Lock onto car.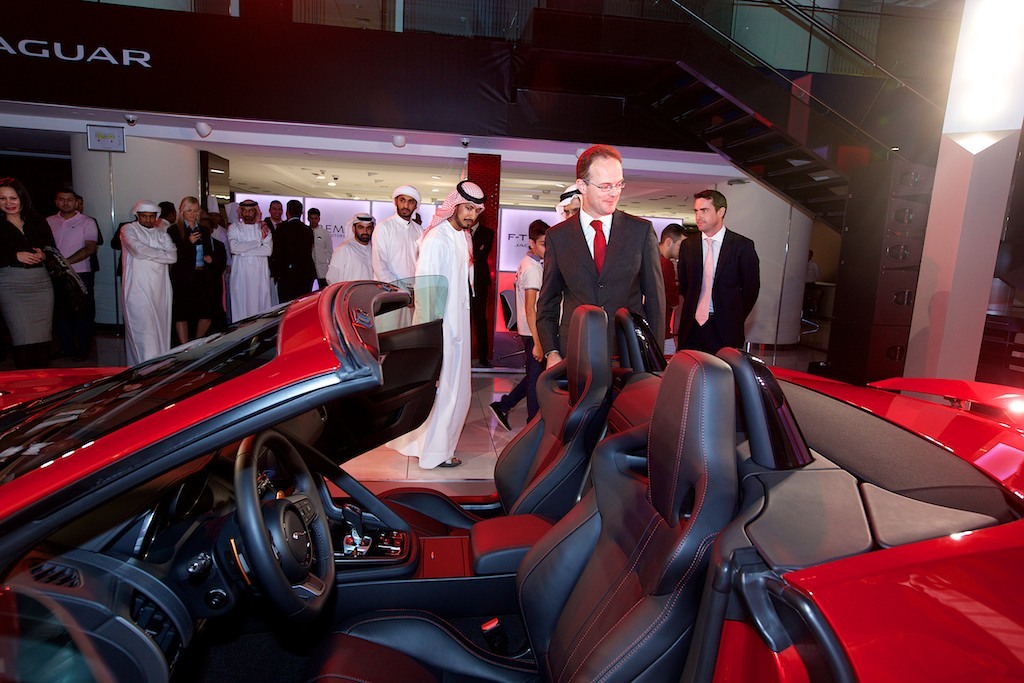
Locked: box=[0, 280, 1023, 682].
